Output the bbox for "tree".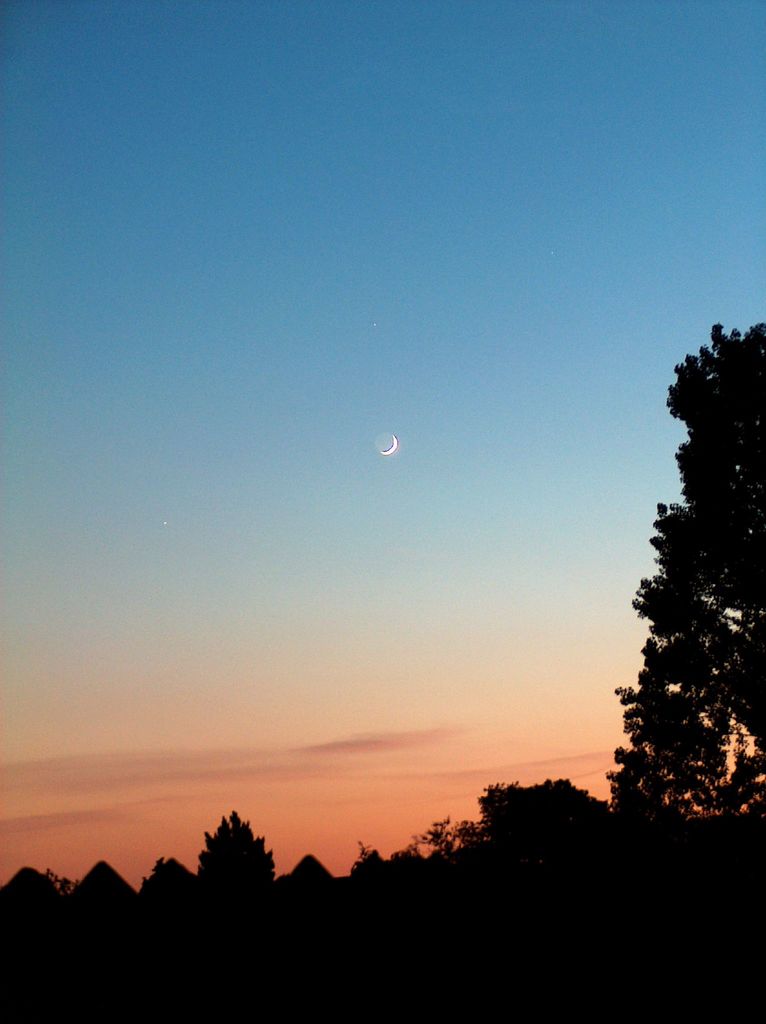
bbox=[476, 781, 602, 886].
